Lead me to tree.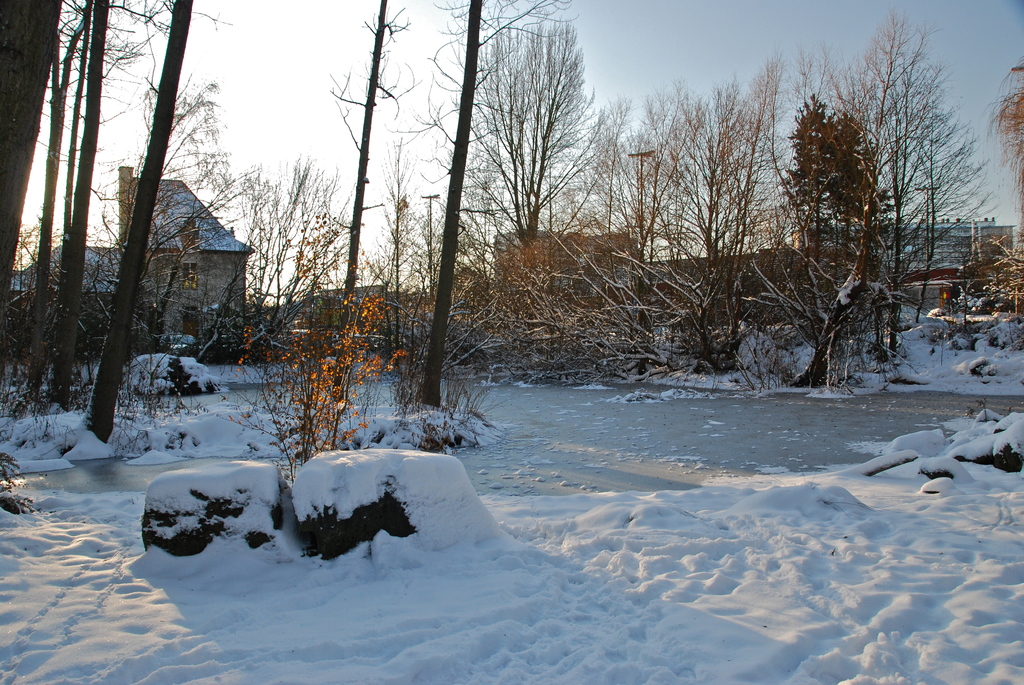
Lead to crop(413, 0, 579, 409).
